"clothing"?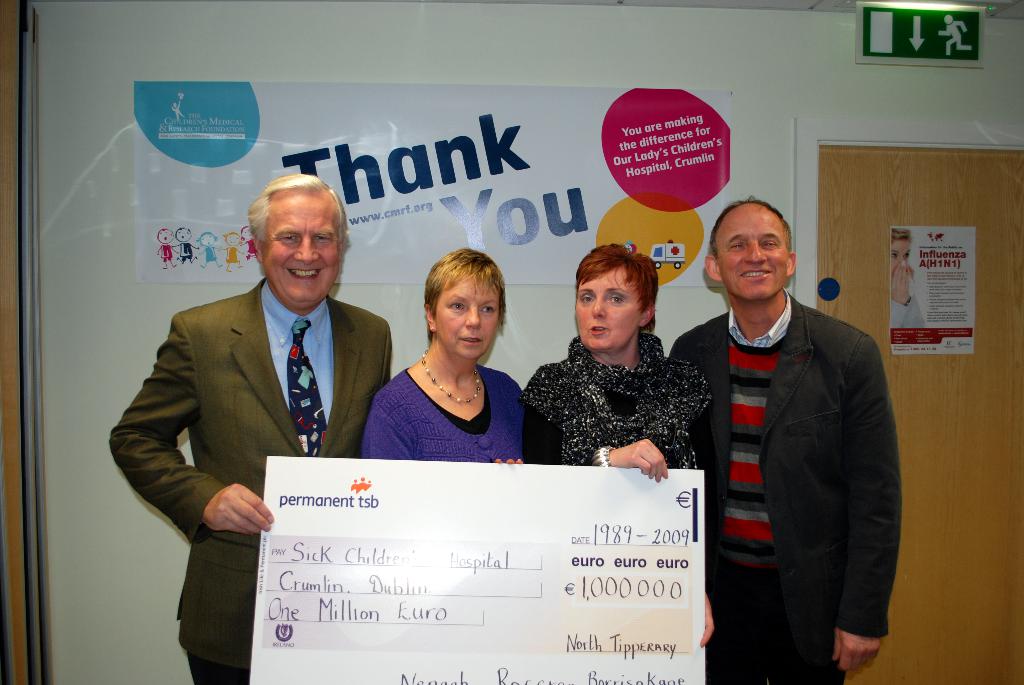
(left=684, top=241, right=906, bottom=679)
